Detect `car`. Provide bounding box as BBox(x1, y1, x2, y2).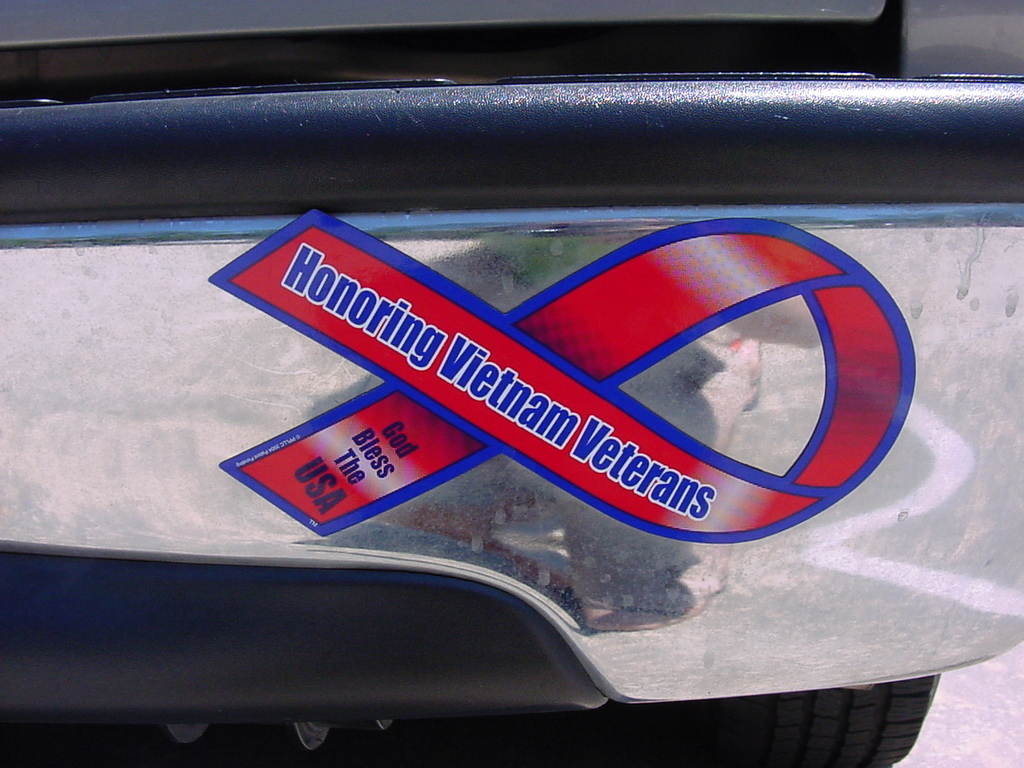
BBox(1, 0, 1023, 767).
